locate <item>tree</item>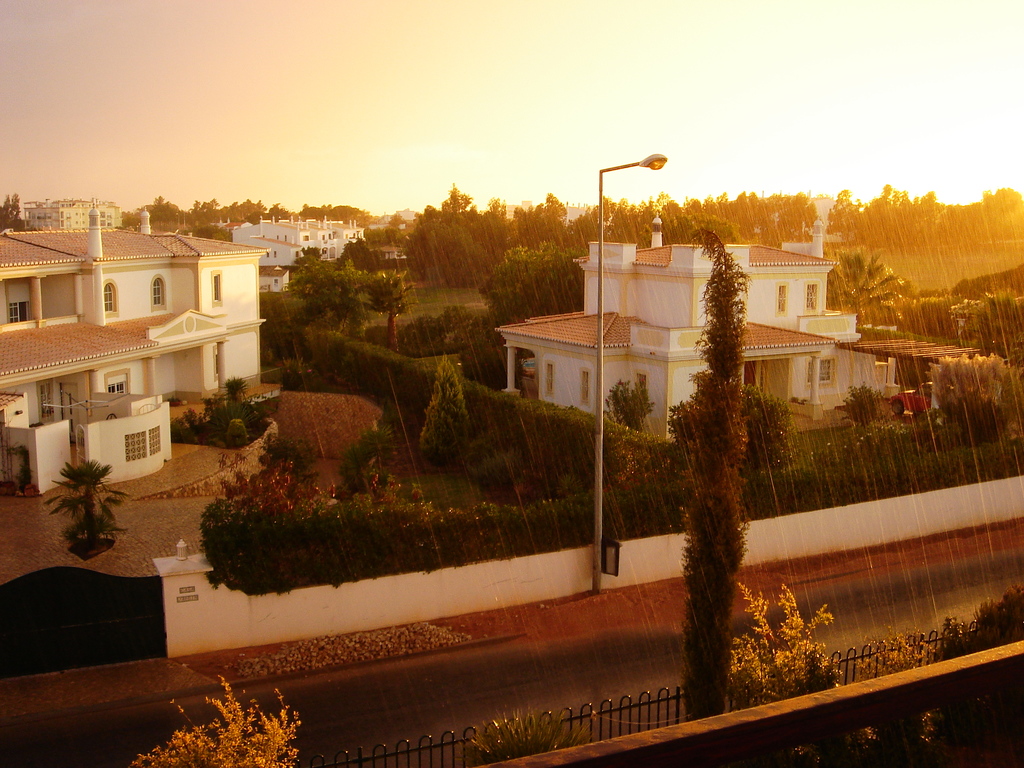
456 704 572 767
